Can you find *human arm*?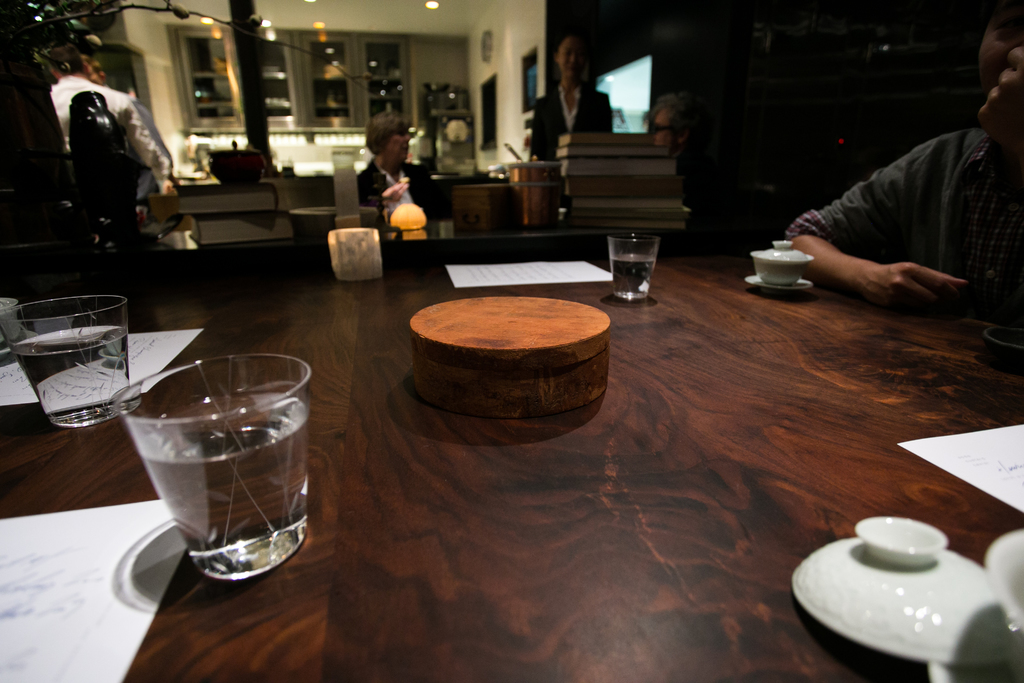
Yes, bounding box: bbox=(529, 96, 547, 169).
